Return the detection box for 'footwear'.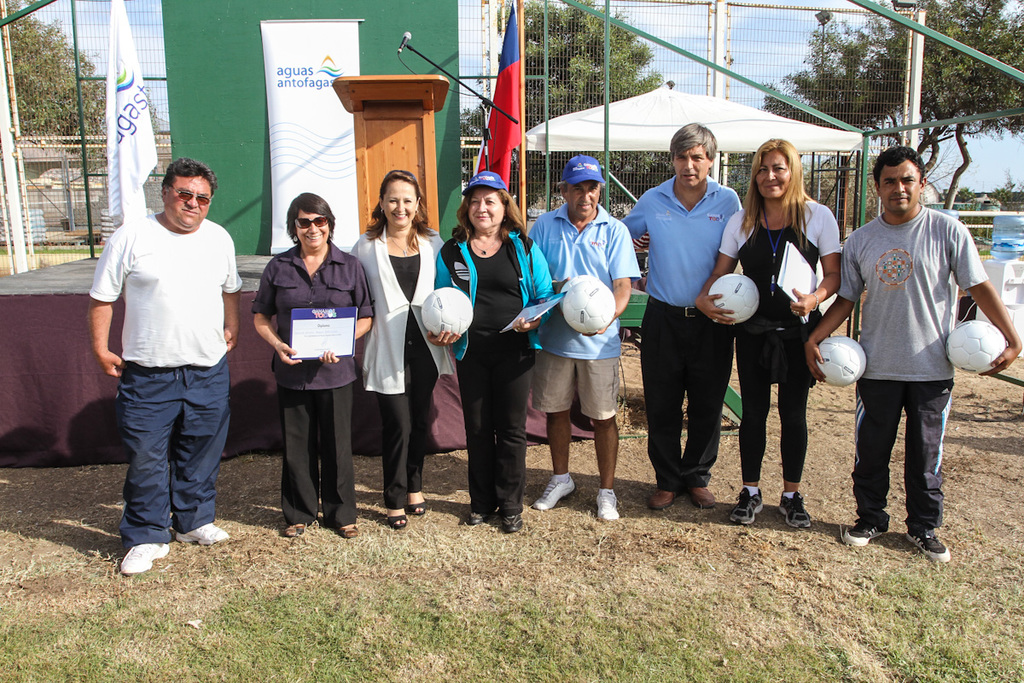
[left=280, top=517, right=313, bottom=540].
